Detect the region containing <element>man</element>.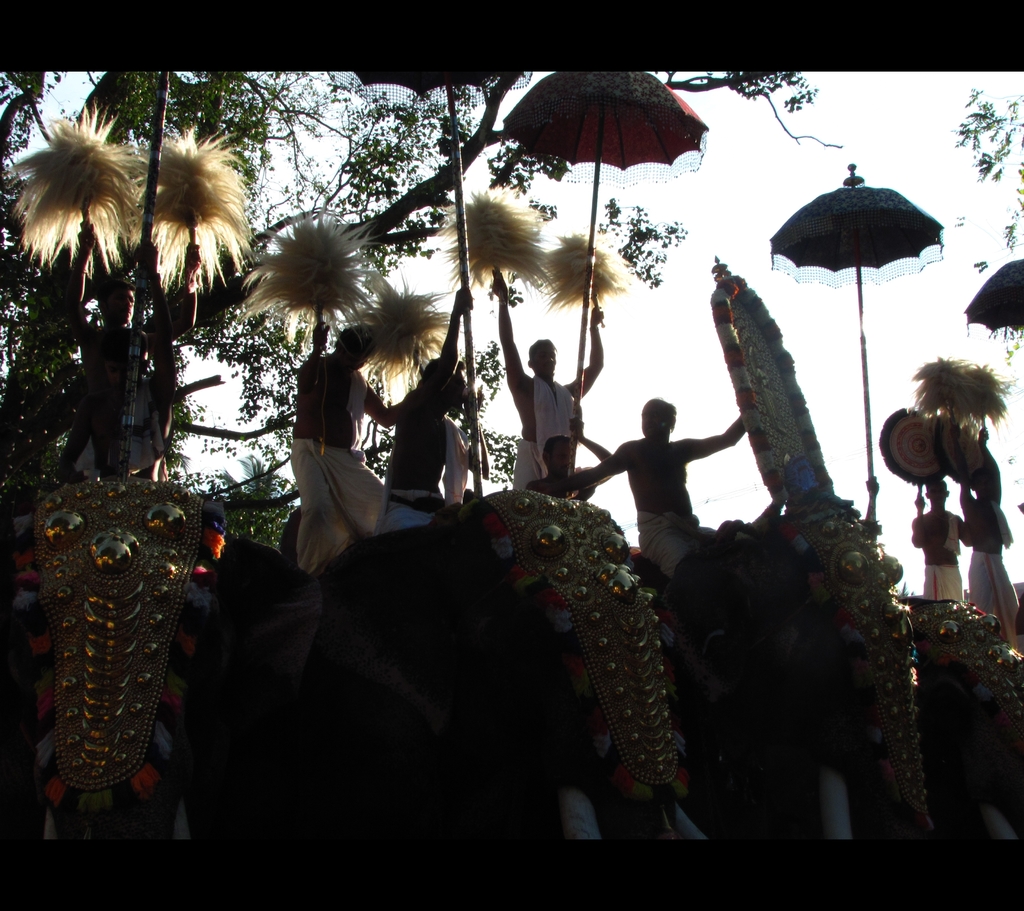
detection(493, 268, 604, 489).
